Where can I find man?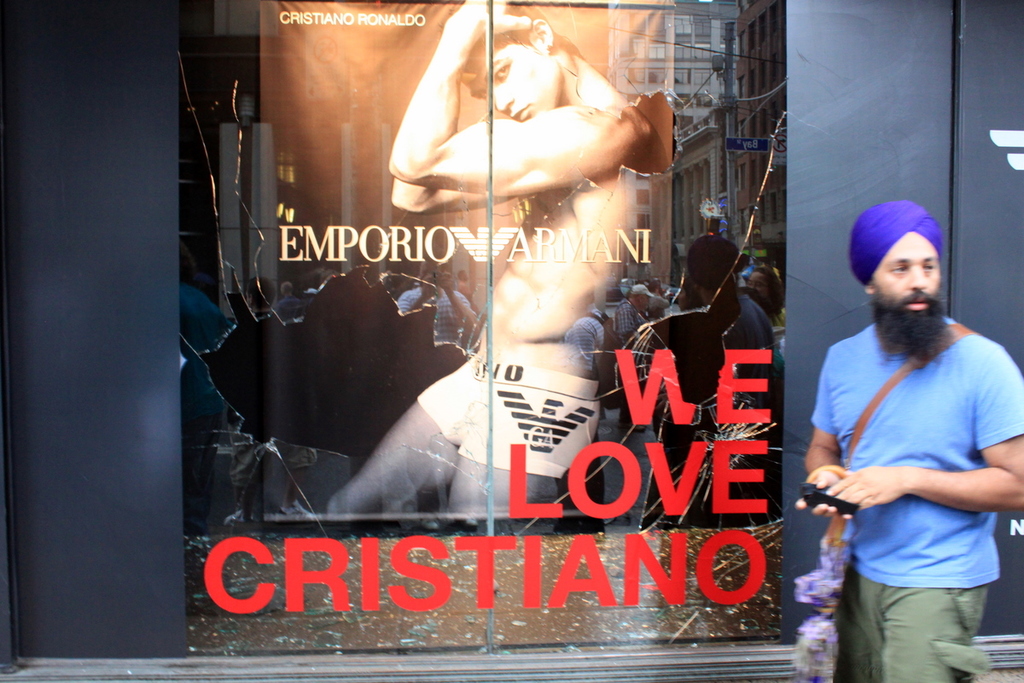
You can find it at <bbox>561, 296, 604, 532</bbox>.
